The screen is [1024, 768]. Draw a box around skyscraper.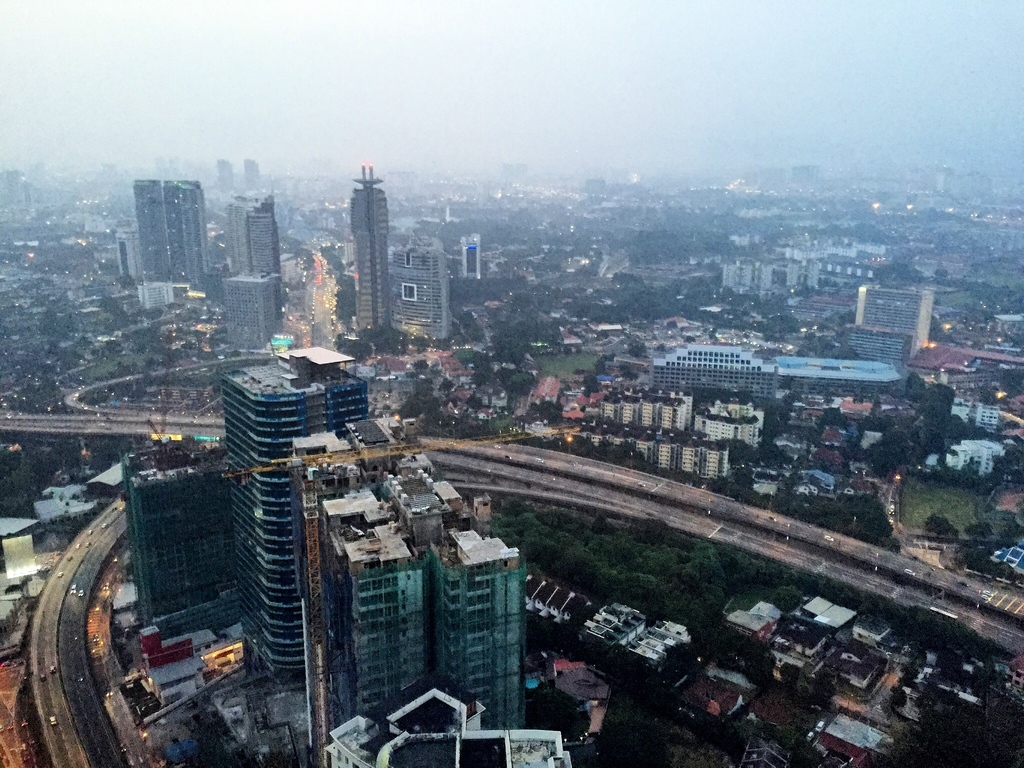
(223,192,292,282).
